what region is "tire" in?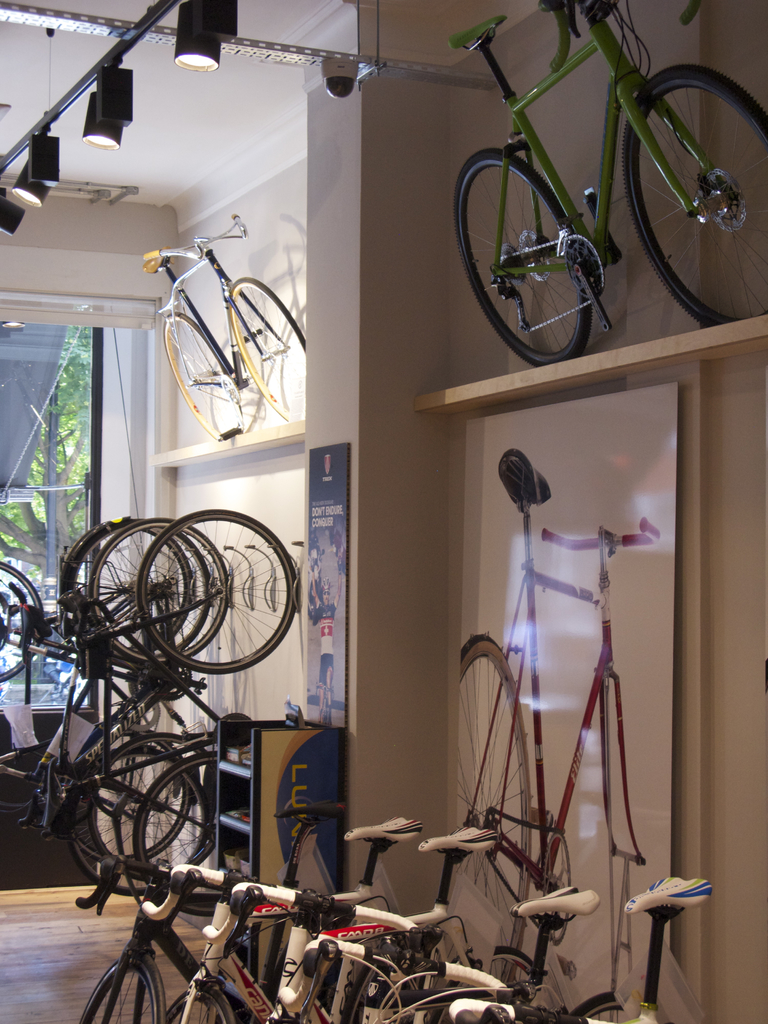
bbox(453, 148, 593, 369).
